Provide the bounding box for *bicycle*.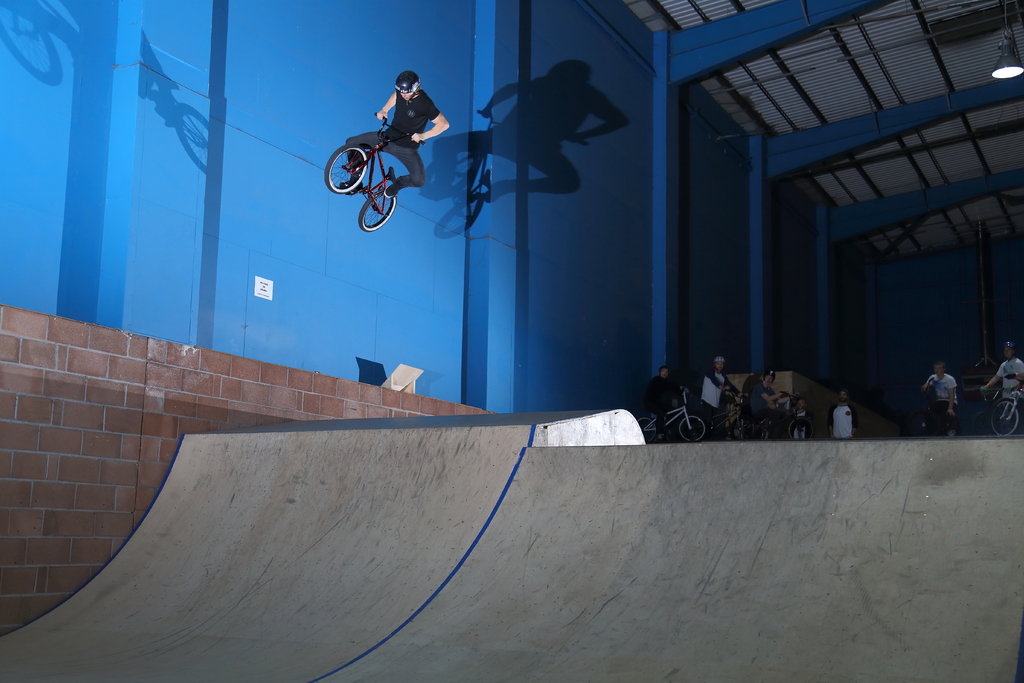
[x1=968, y1=386, x2=1023, y2=436].
